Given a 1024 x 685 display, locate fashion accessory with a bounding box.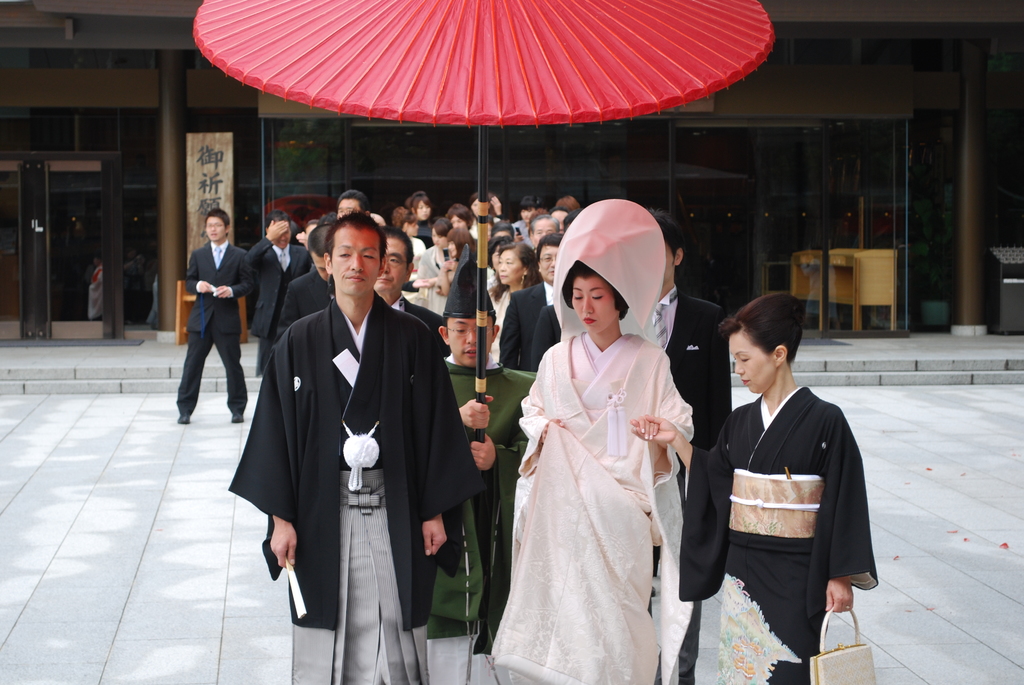
Located: x1=550 y1=201 x2=666 y2=345.
